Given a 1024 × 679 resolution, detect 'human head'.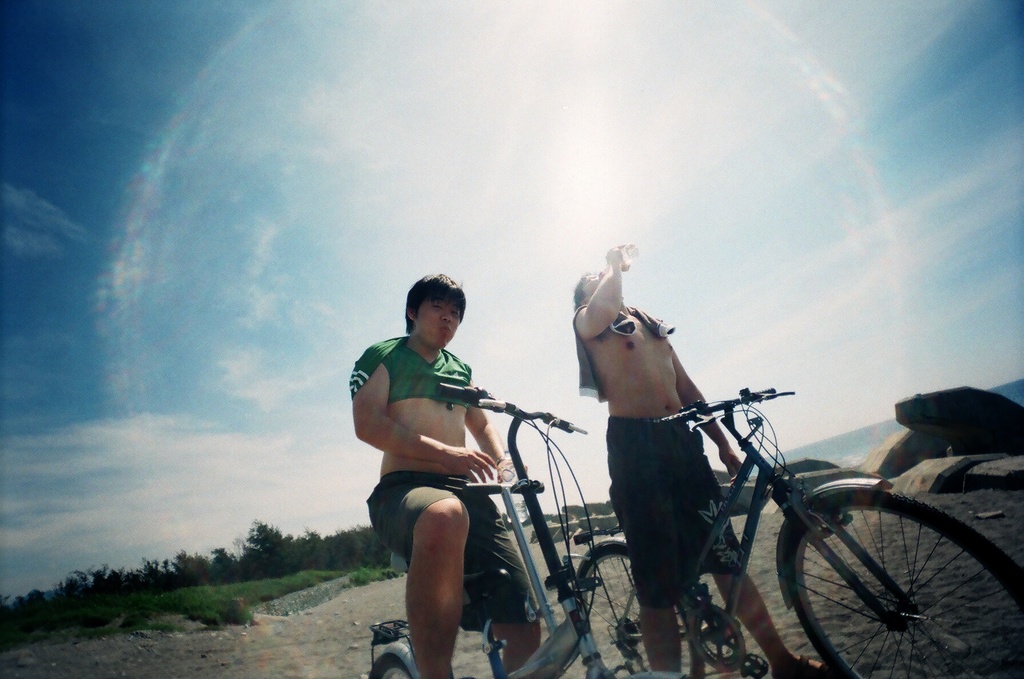
region(402, 276, 479, 353).
